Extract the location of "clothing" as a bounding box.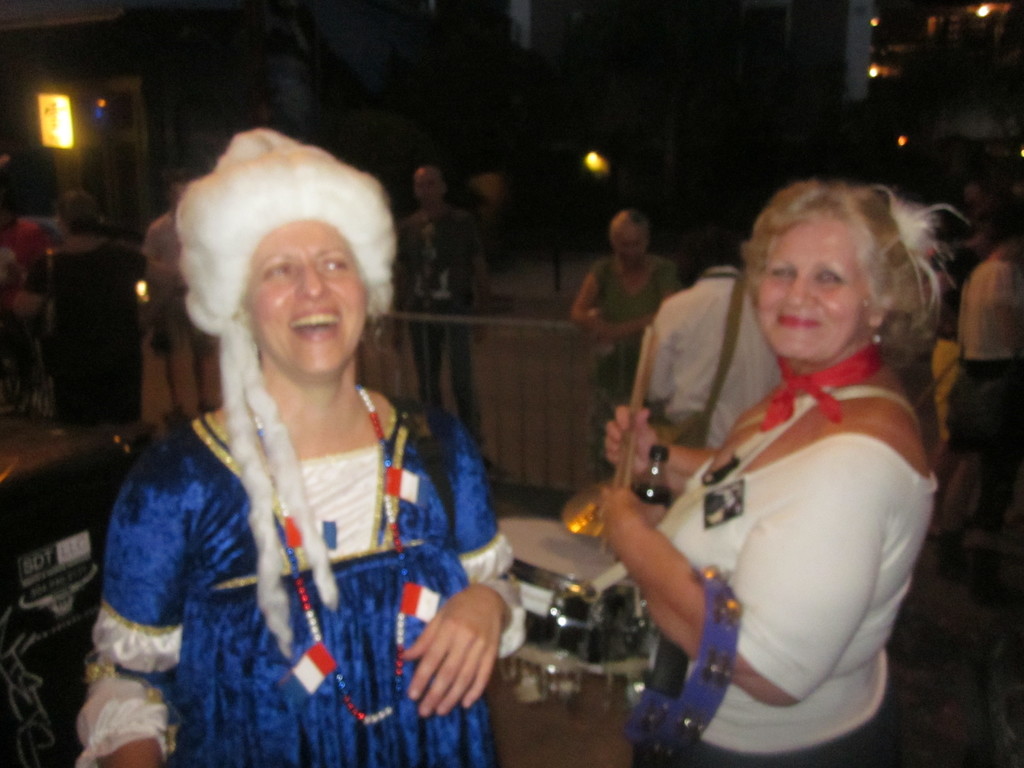
BBox(949, 257, 1023, 470).
